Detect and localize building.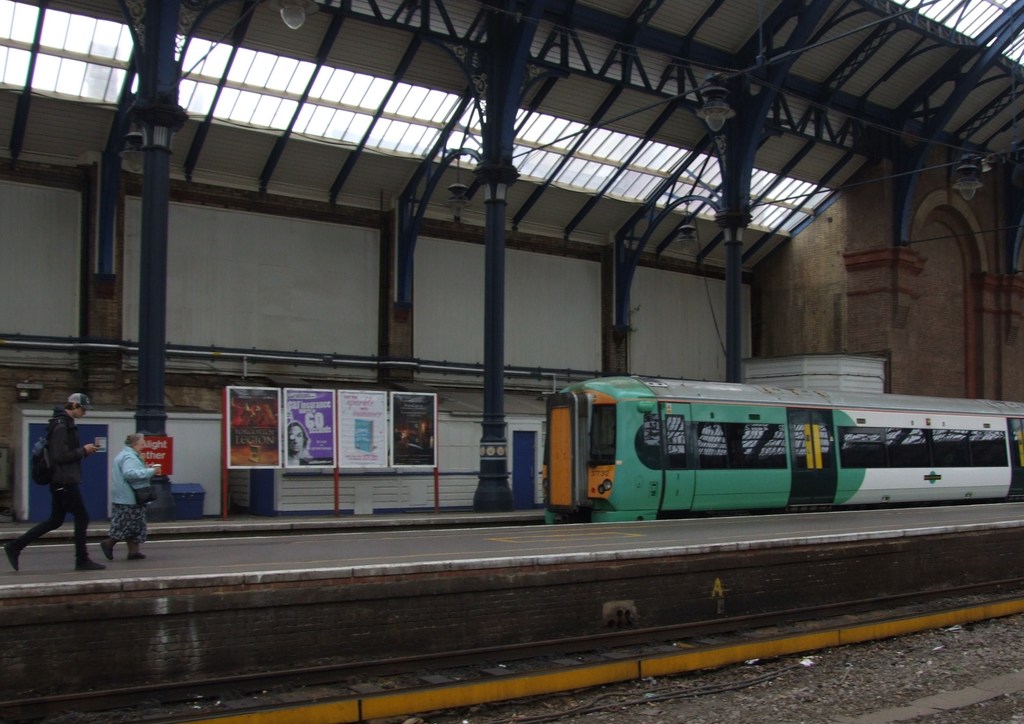
Localized at (0, 0, 1023, 723).
